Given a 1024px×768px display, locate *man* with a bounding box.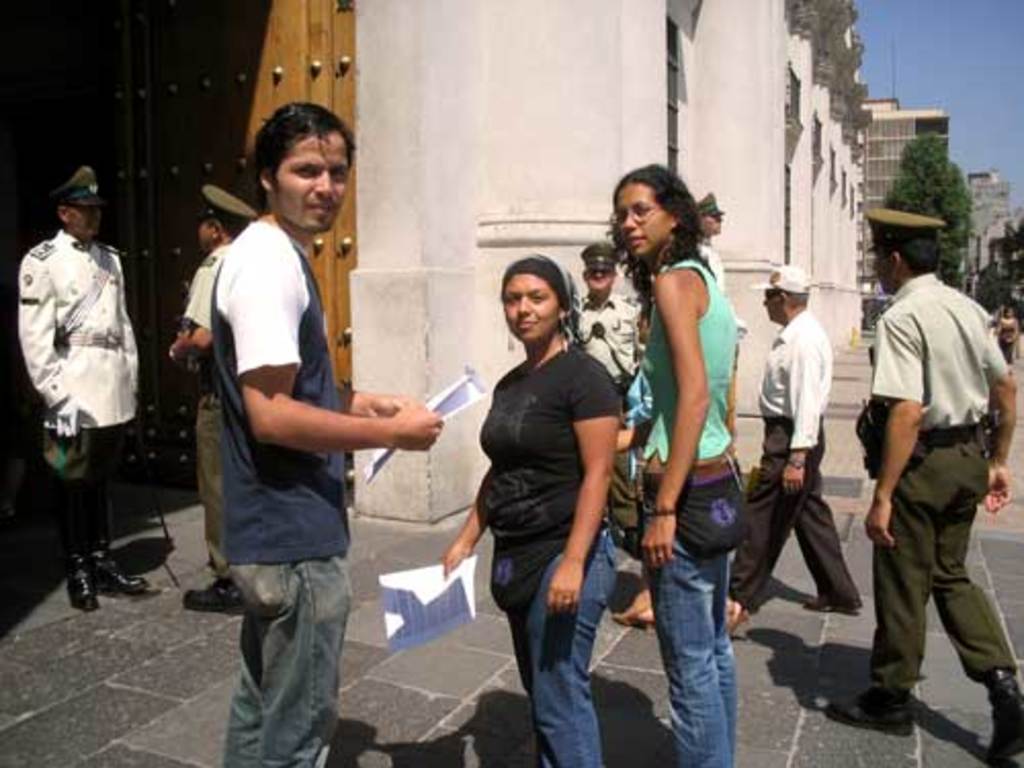
Located: <region>580, 246, 645, 555</region>.
